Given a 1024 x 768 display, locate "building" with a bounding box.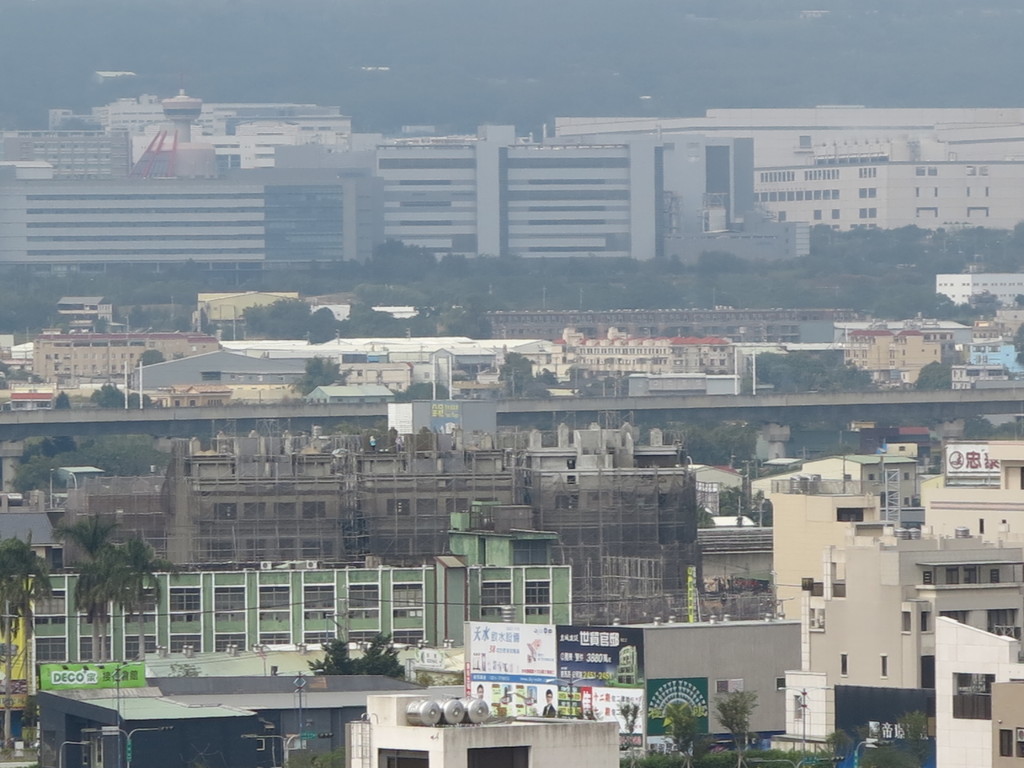
Located: <box>560,113,1022,235</box>.
